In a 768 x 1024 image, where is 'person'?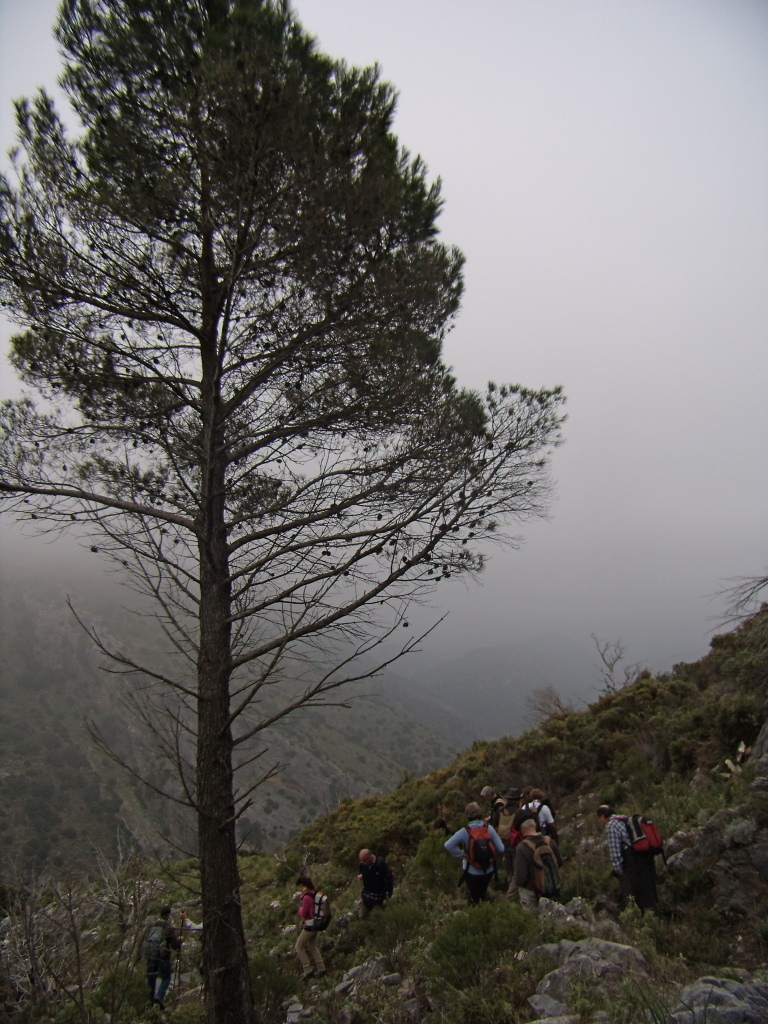
[x1=597, y1=803, x2=672, y2=913].
